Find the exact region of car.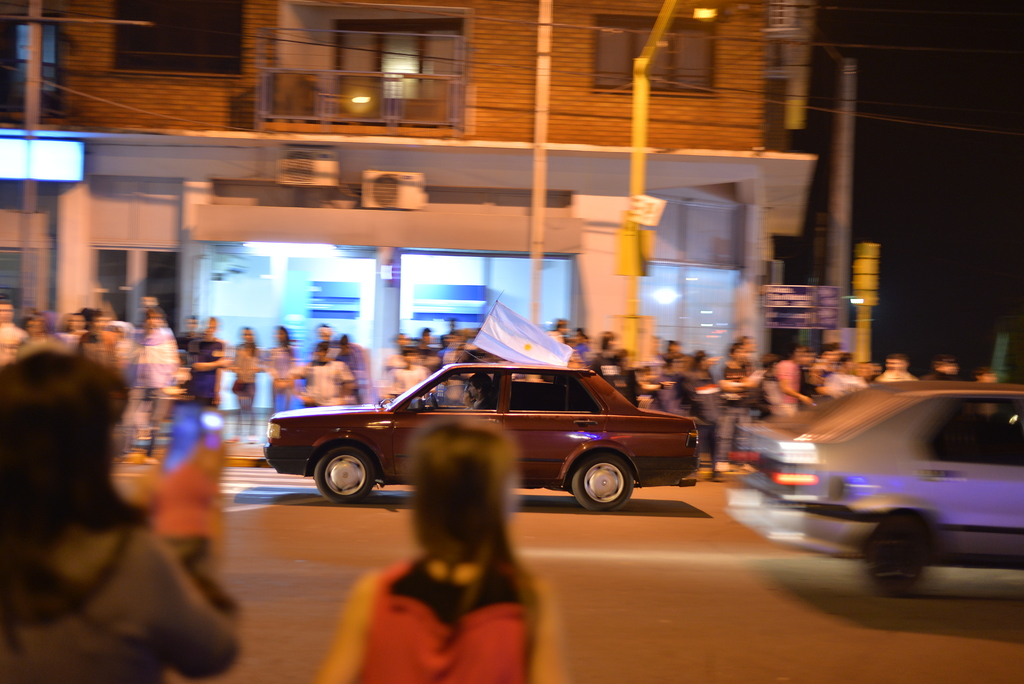
Exact region: <box>261,362,708,517</box>.
